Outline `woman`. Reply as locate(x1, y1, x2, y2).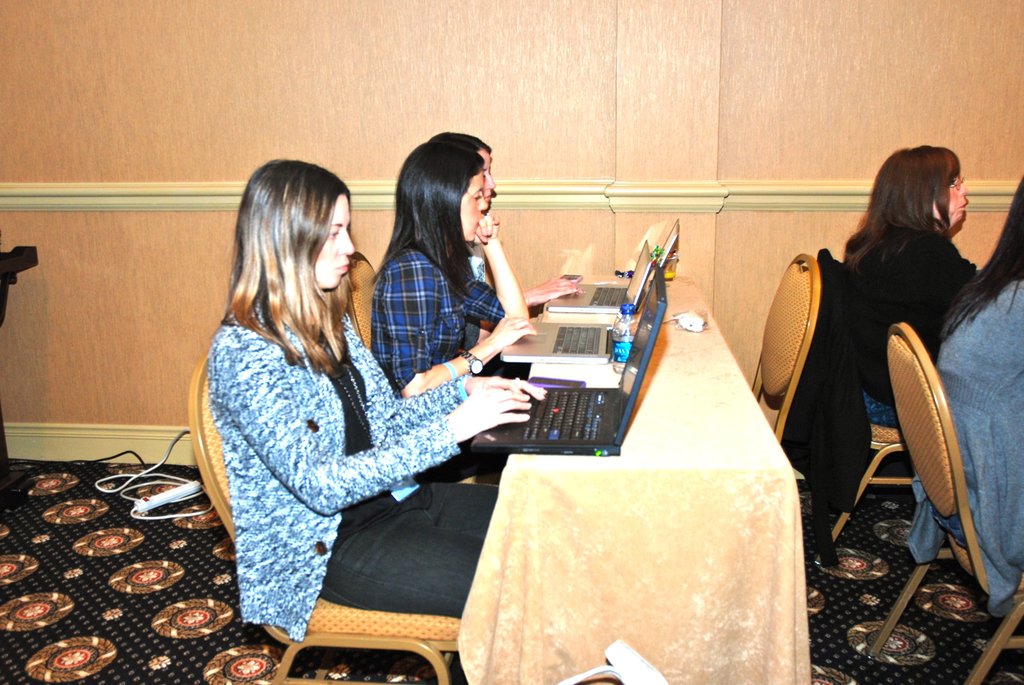
locate(189, 153, 558, 659).
